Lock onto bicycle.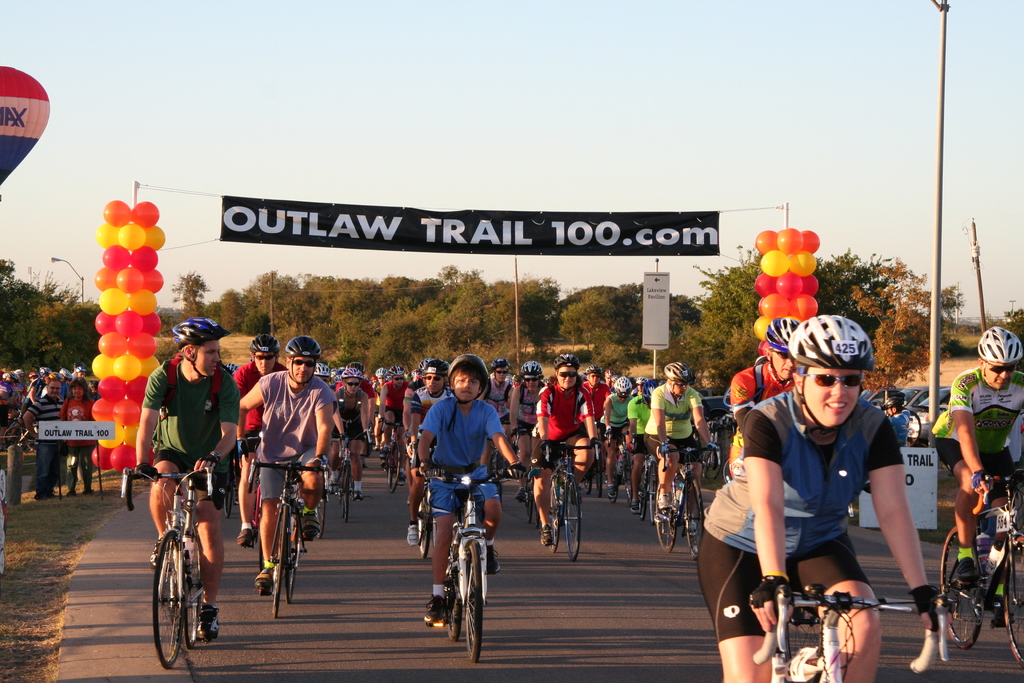
Locked: box(384, 420, 404, 494).
